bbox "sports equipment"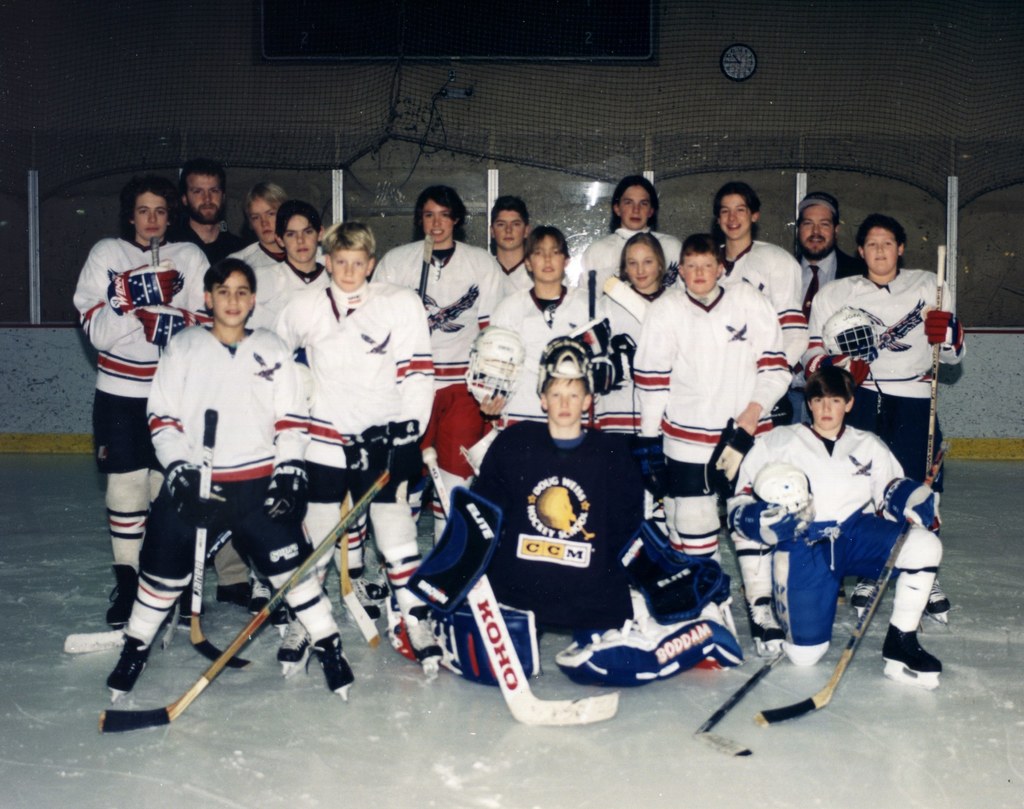
924:308:963:360
